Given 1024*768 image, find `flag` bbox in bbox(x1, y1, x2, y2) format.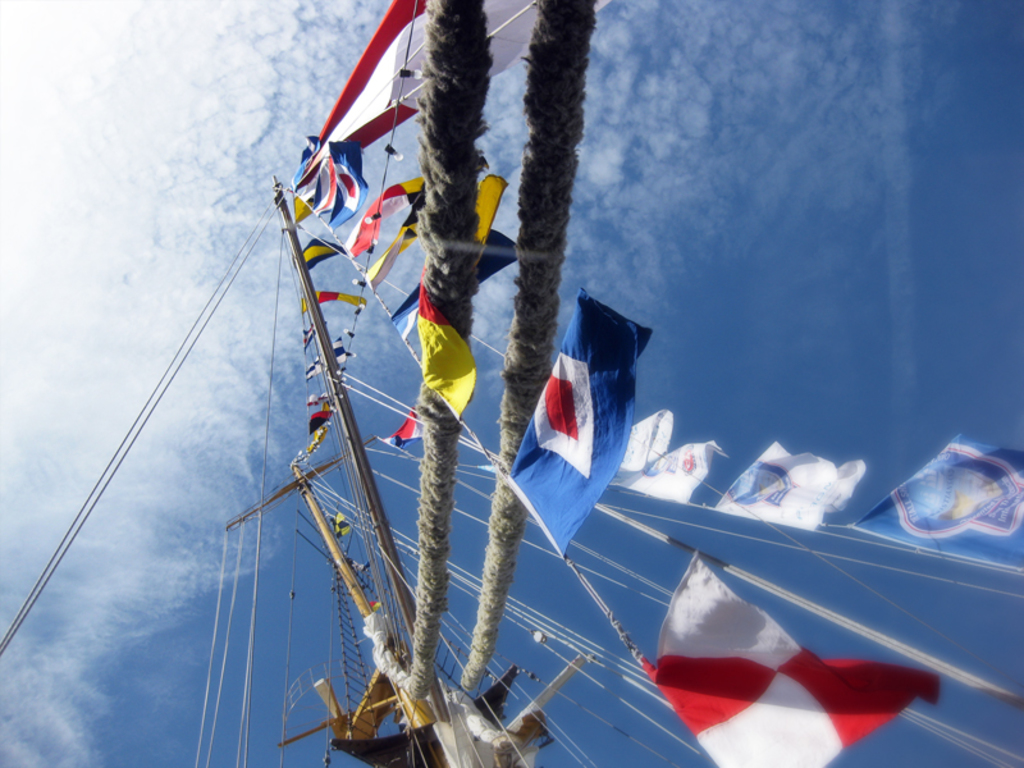
bbox(709, 442, 869, 530).
